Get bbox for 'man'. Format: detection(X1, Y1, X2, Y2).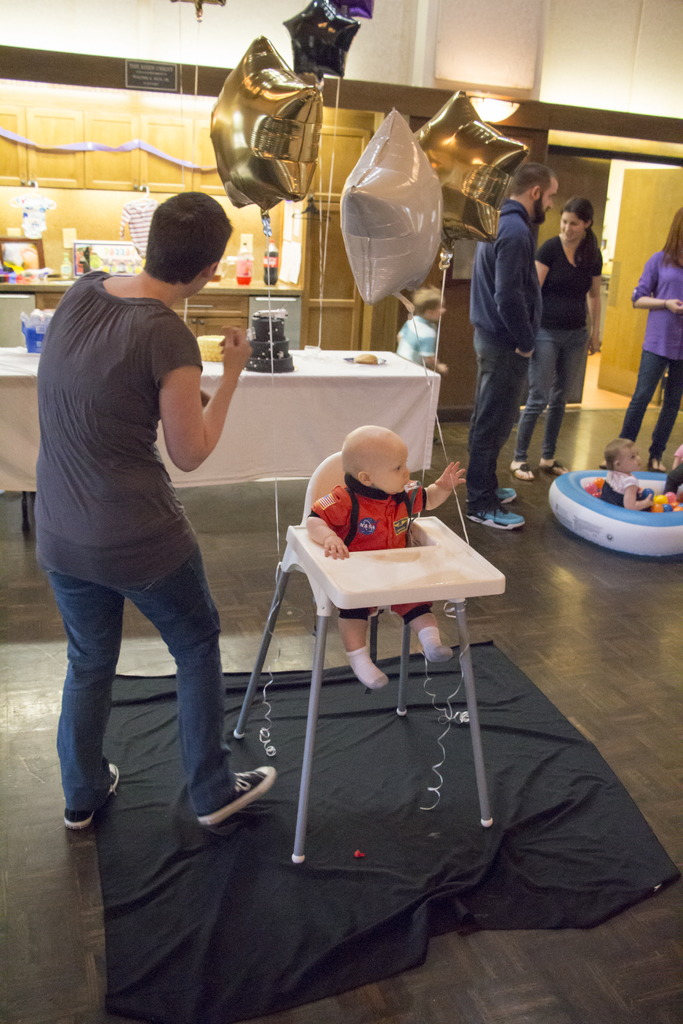
detection(463, 157, 559, 529).
